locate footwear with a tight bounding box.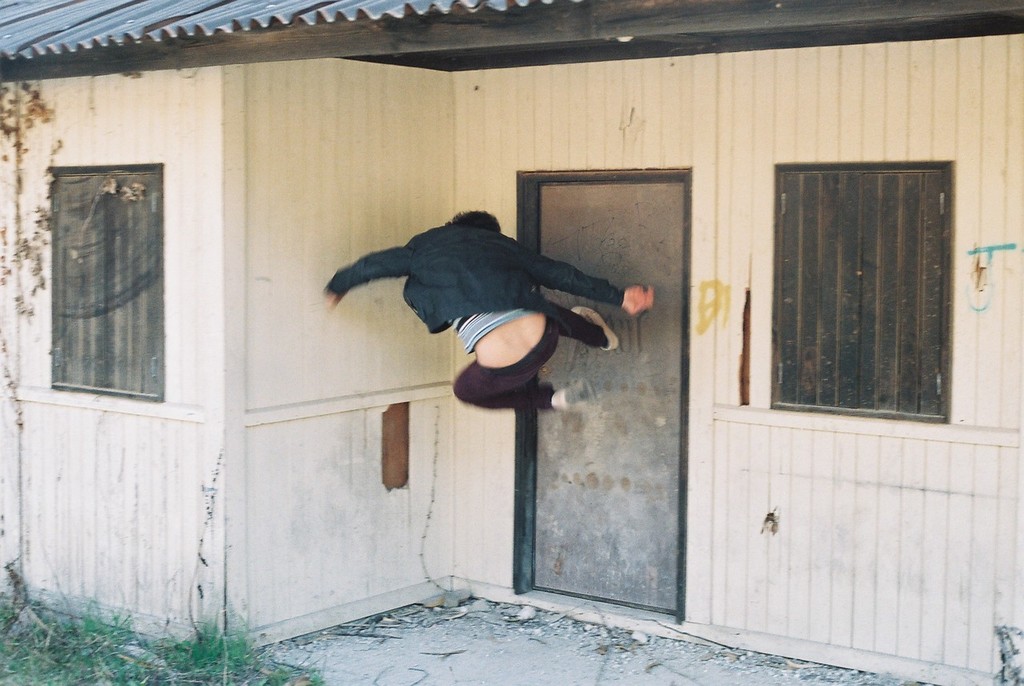
{"x1": 552, "y1": 383, "x2": 605, "y2": 413}.
